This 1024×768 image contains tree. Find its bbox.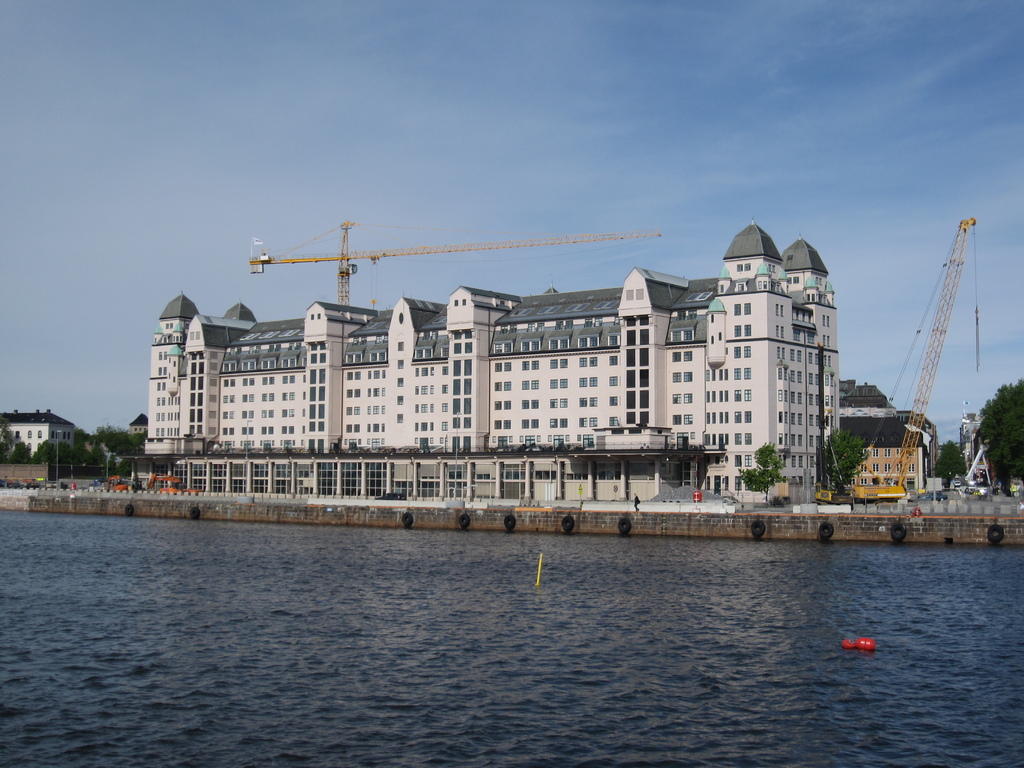
822, 424, 870, 496.
